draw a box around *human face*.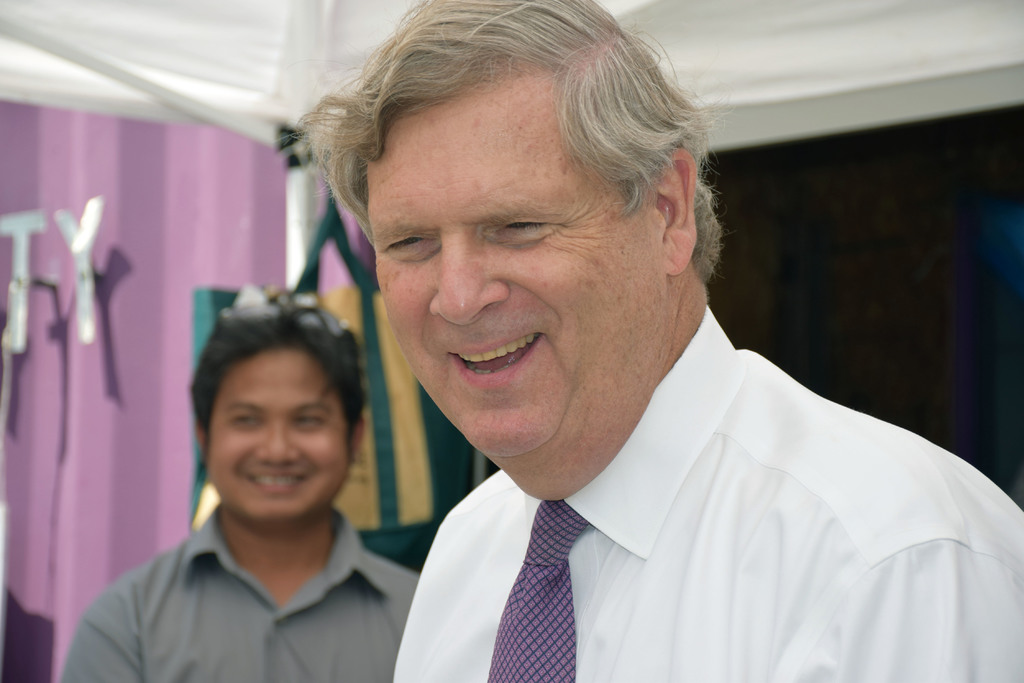
box=[364, 68, 659, 459].
